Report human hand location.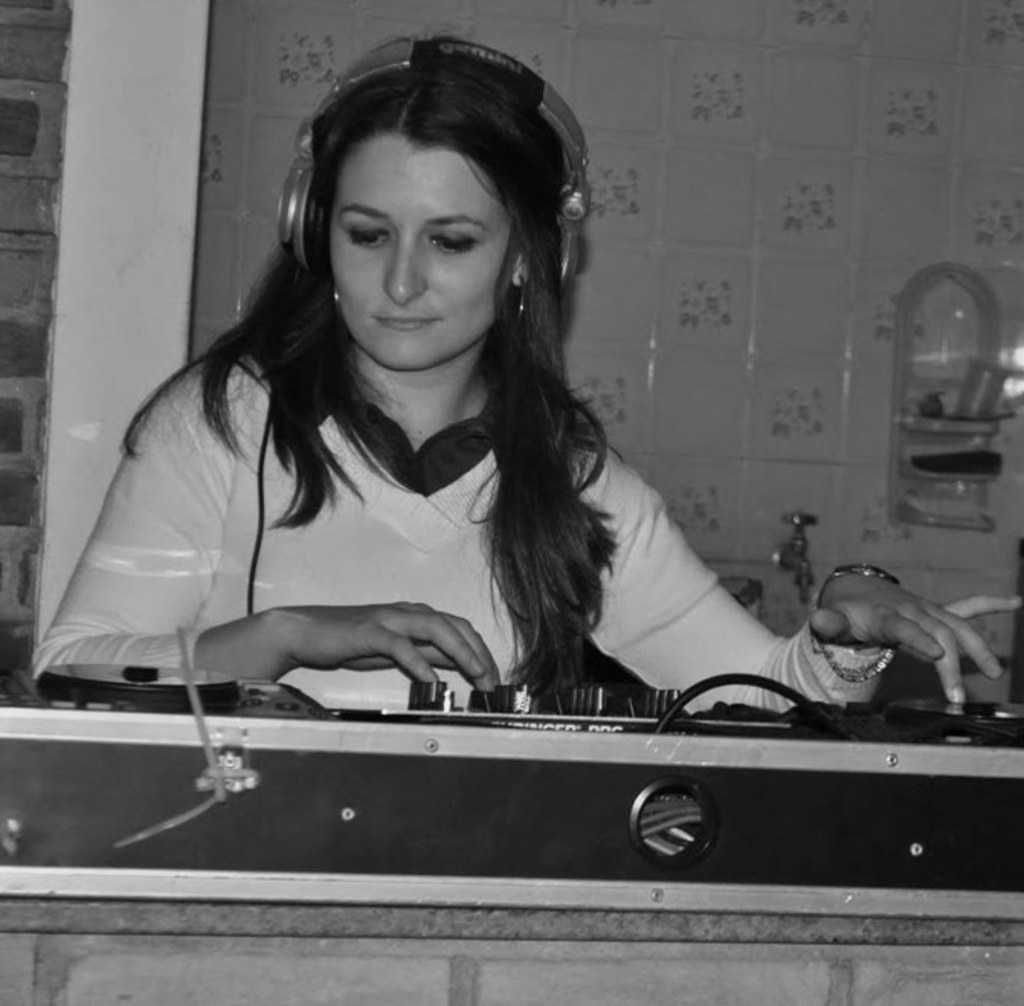
Report: region(780, 533, 958, 681).
